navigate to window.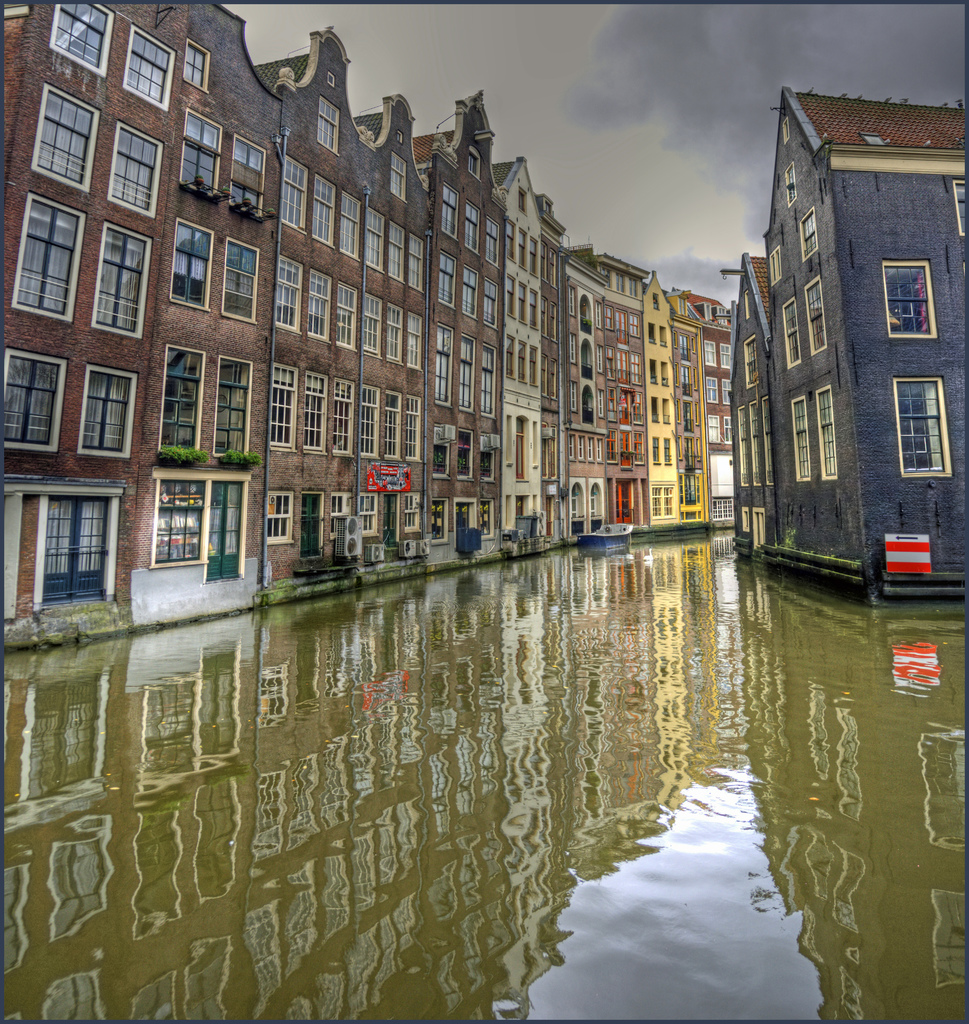
Navigation target: BBox(107, 122, 172, 212).
